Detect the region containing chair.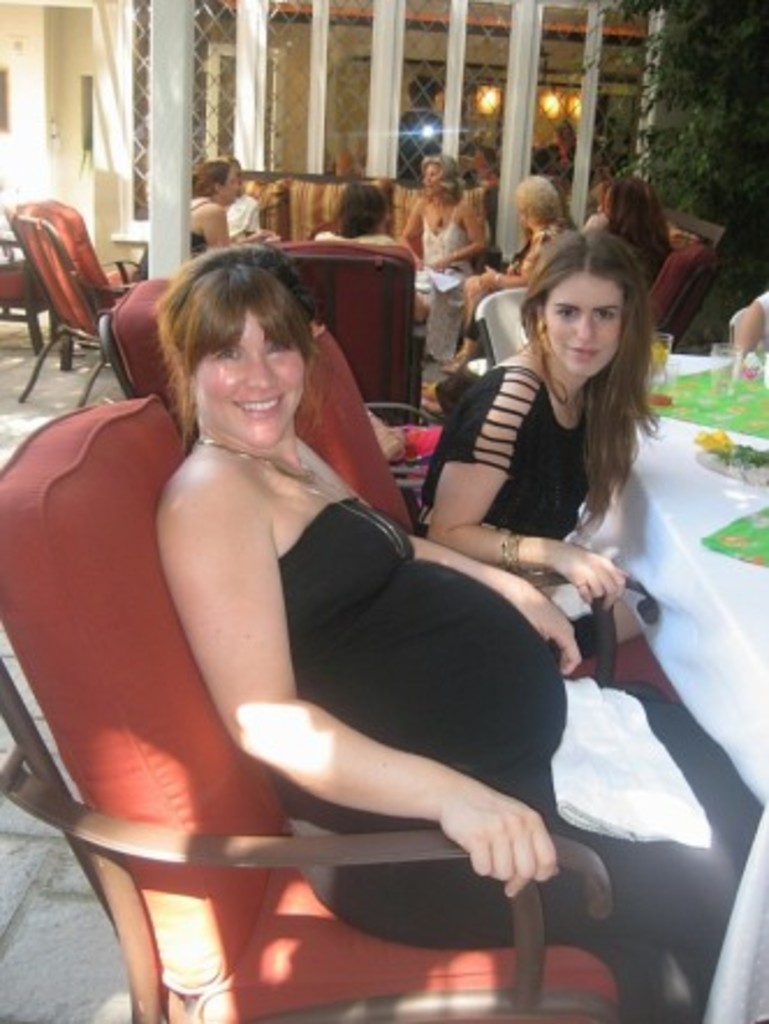
<box>2,197,120,405</box>.
